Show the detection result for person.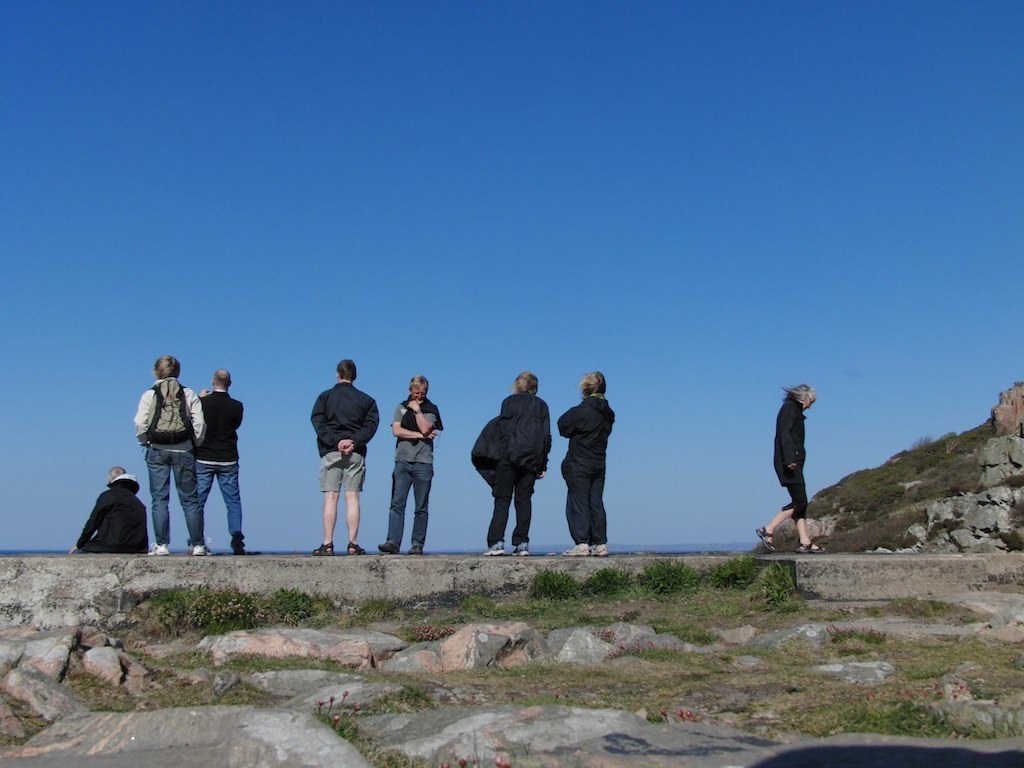
(x1=753, y1=379, x2=822, y2=550).
